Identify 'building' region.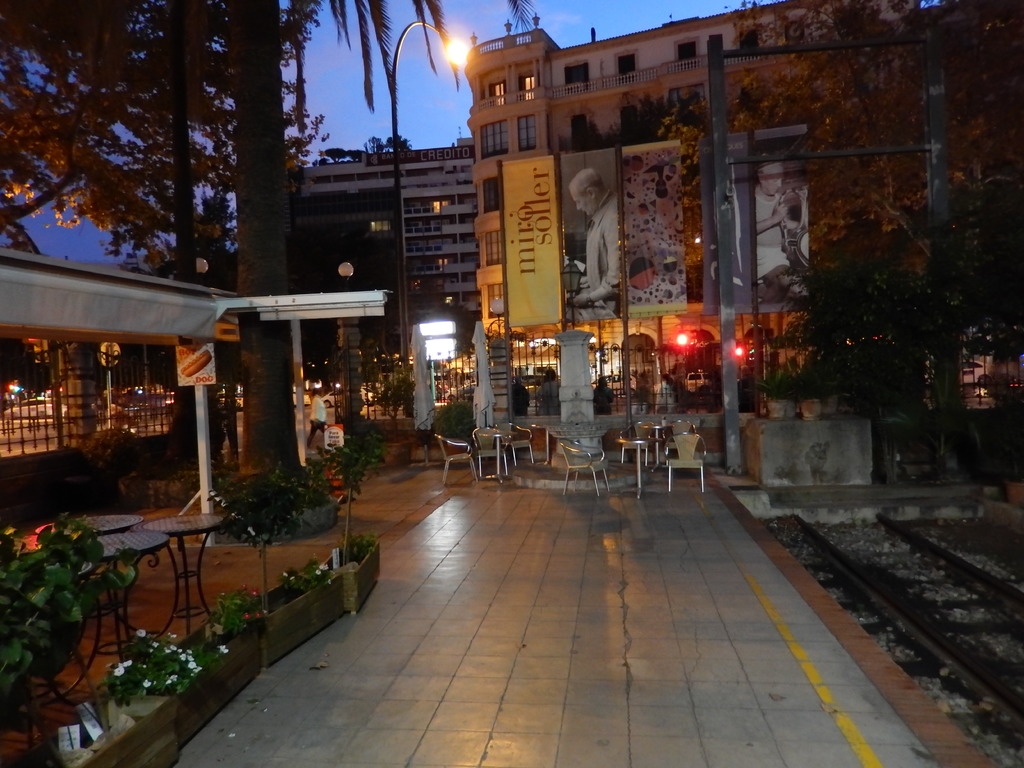
Region: bbox=(463, 6, 1023, 456).
